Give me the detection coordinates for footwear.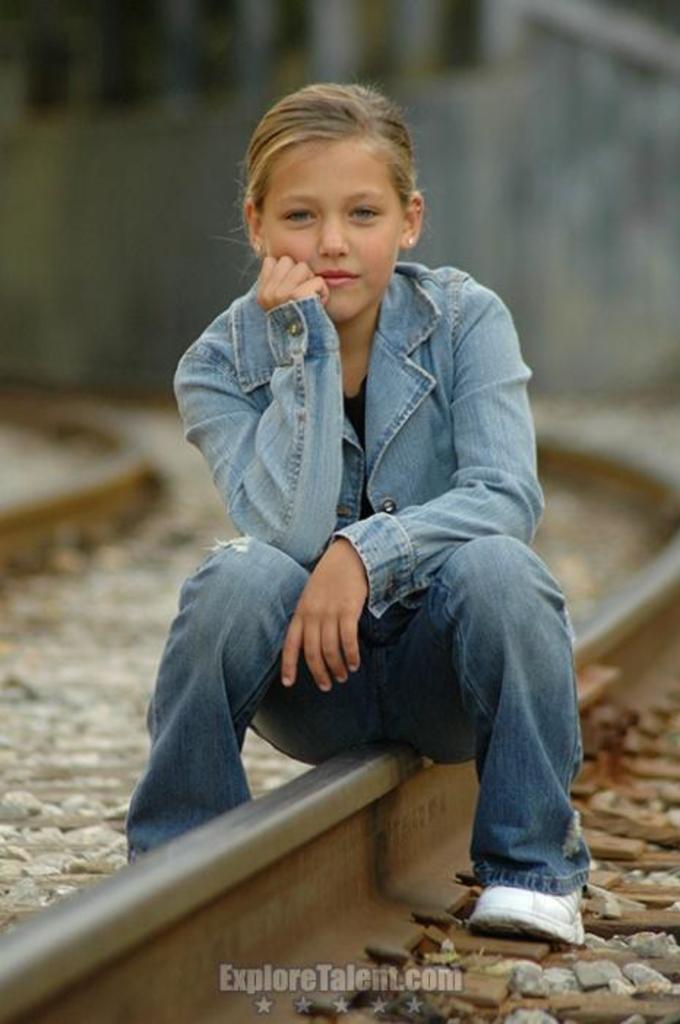
(left=459, top=876, right=586, bottom=948).
